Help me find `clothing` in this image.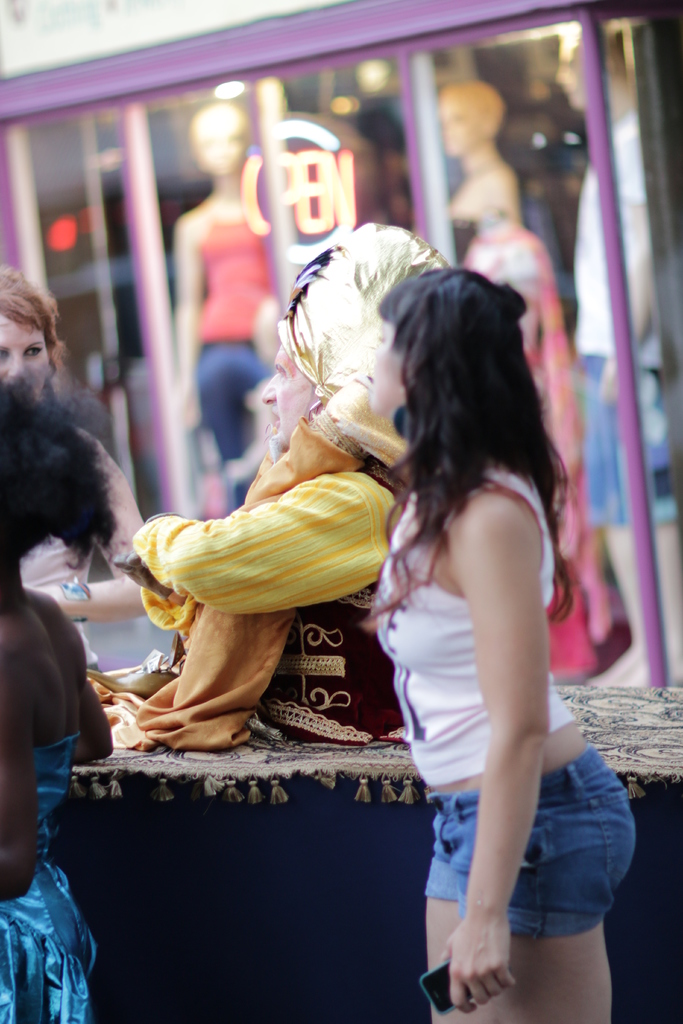
Found it: (left=448, top=216, right=481, bottom=259).
